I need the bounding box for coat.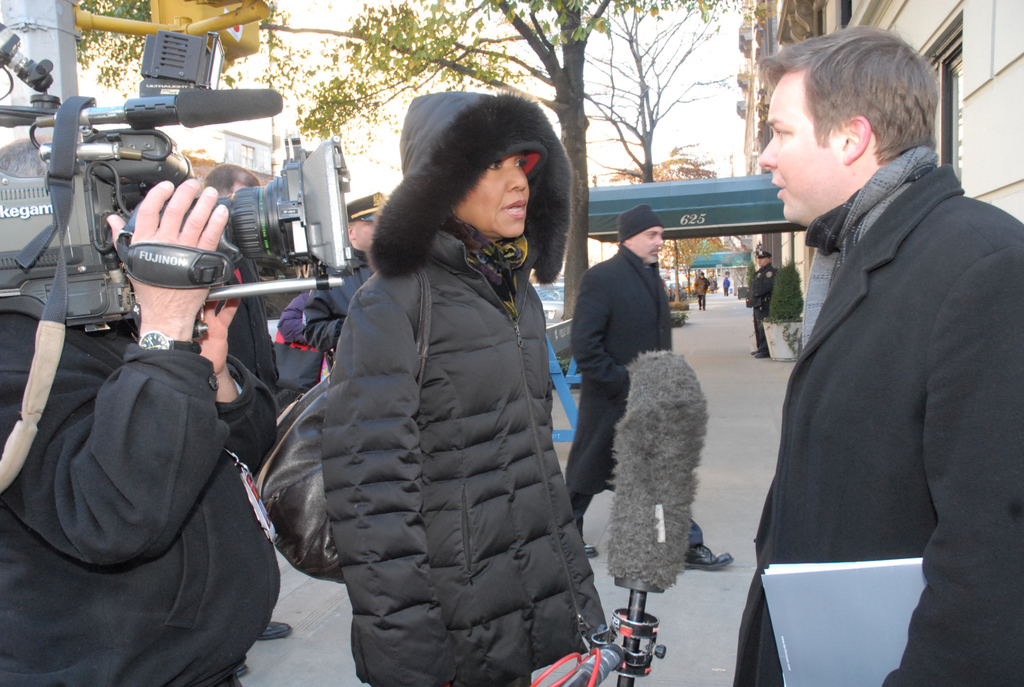
Here it is: Rect(566, 240, 673, 506).
